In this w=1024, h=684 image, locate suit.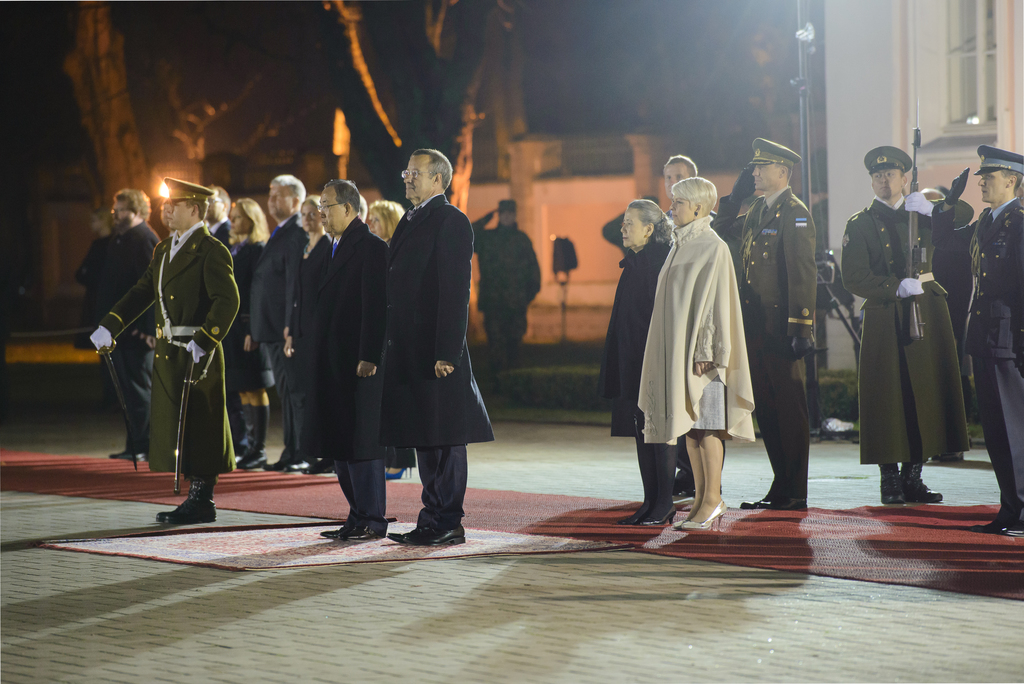
Bounding box: region(218, 236, 275, 391).
